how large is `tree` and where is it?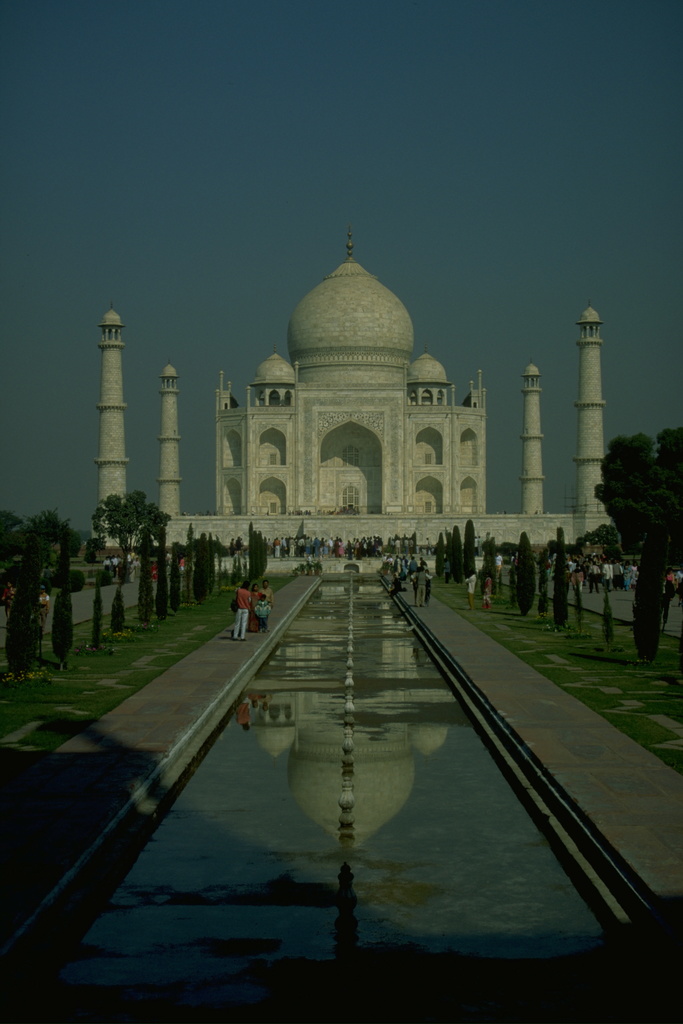
Bounding box: BBox(553, 525, 572, 635).
